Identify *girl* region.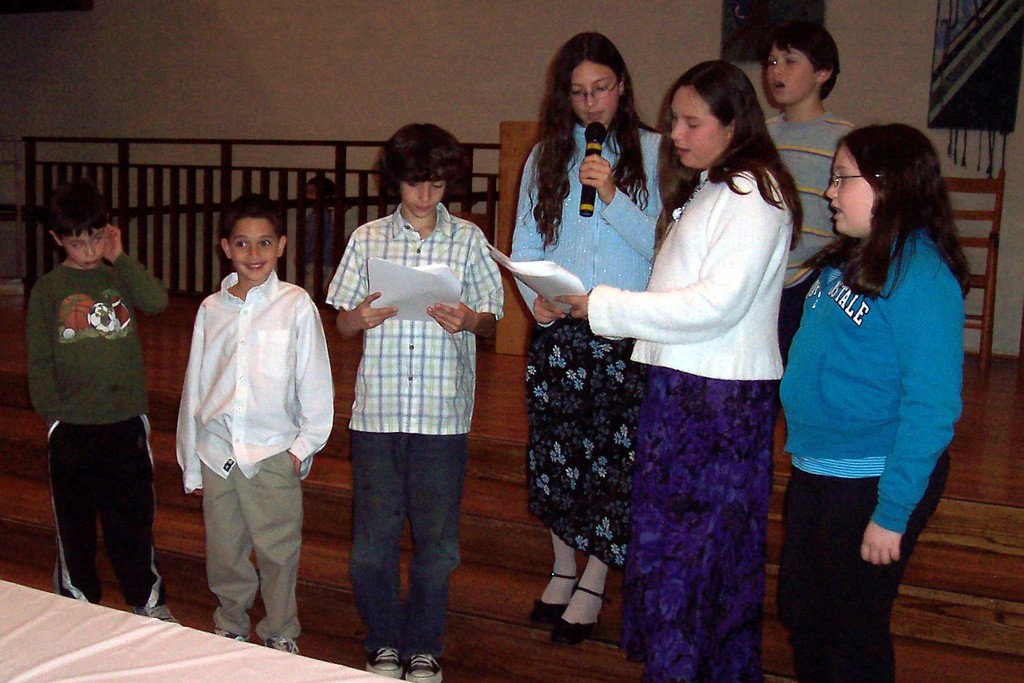
Region: <bbox>509, 30, 664, 643</bbox>.
